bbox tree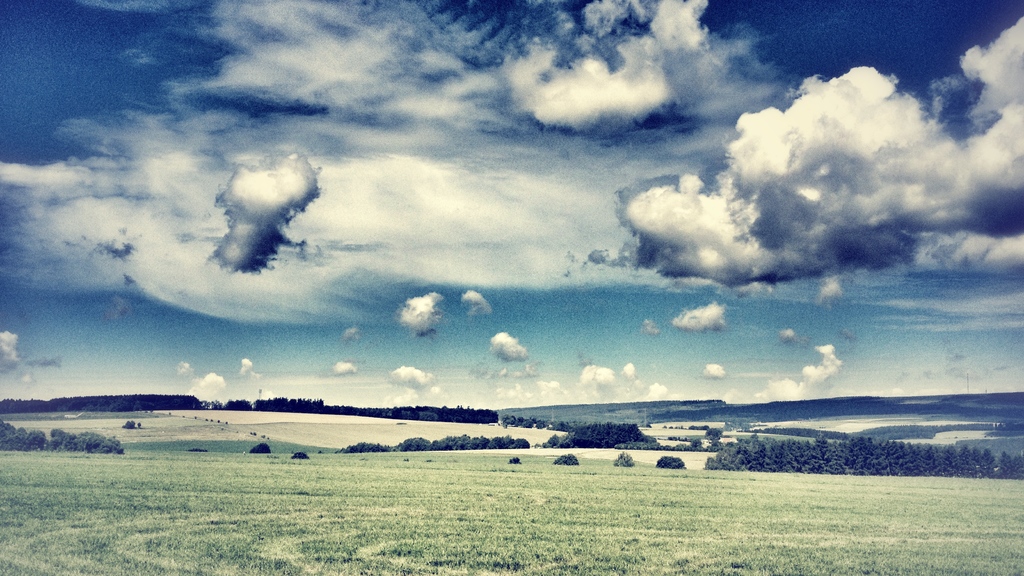
(137, 420, 141, 431)
